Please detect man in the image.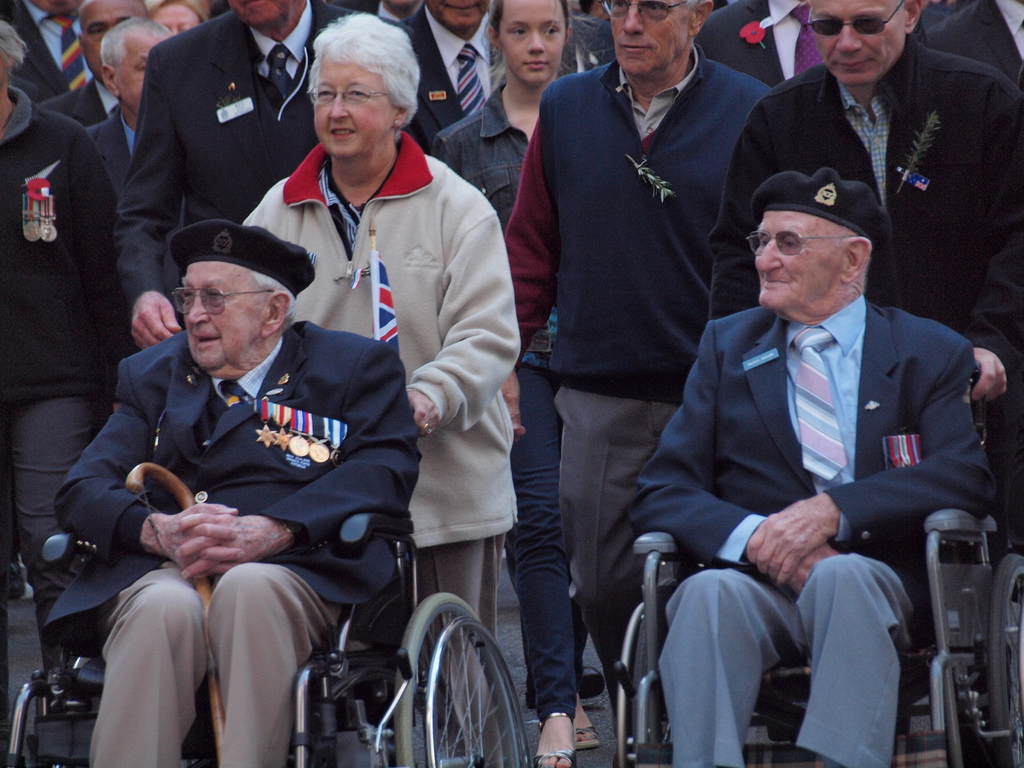
pyautogui.locateOnScreen(908, 0, 1023, 86).
